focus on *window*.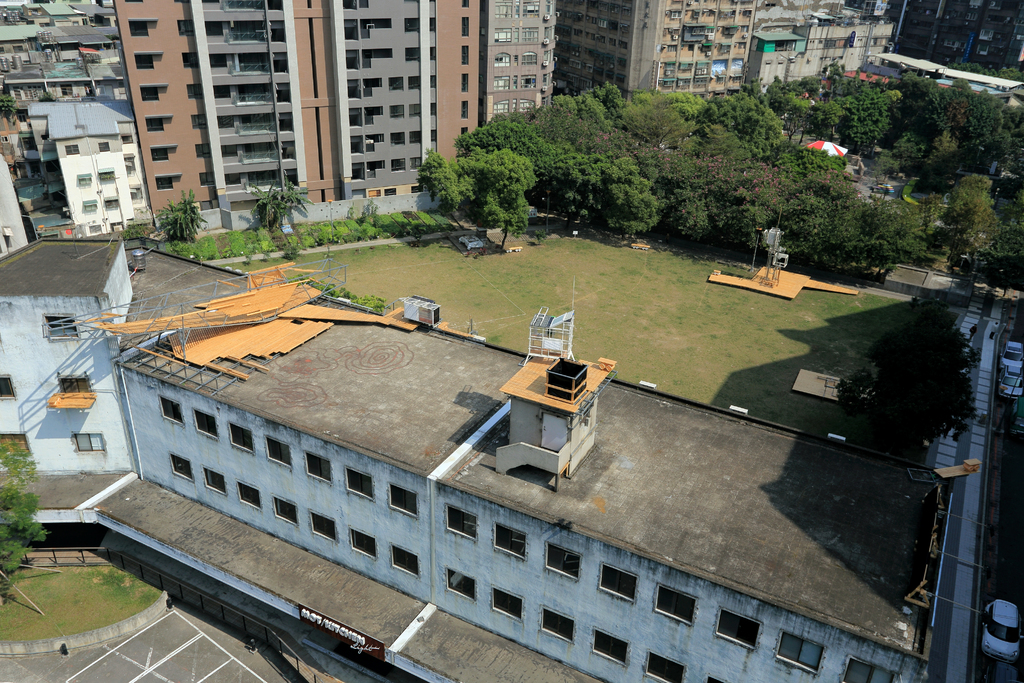
Focused at crop(188, 83, 203, 101).
